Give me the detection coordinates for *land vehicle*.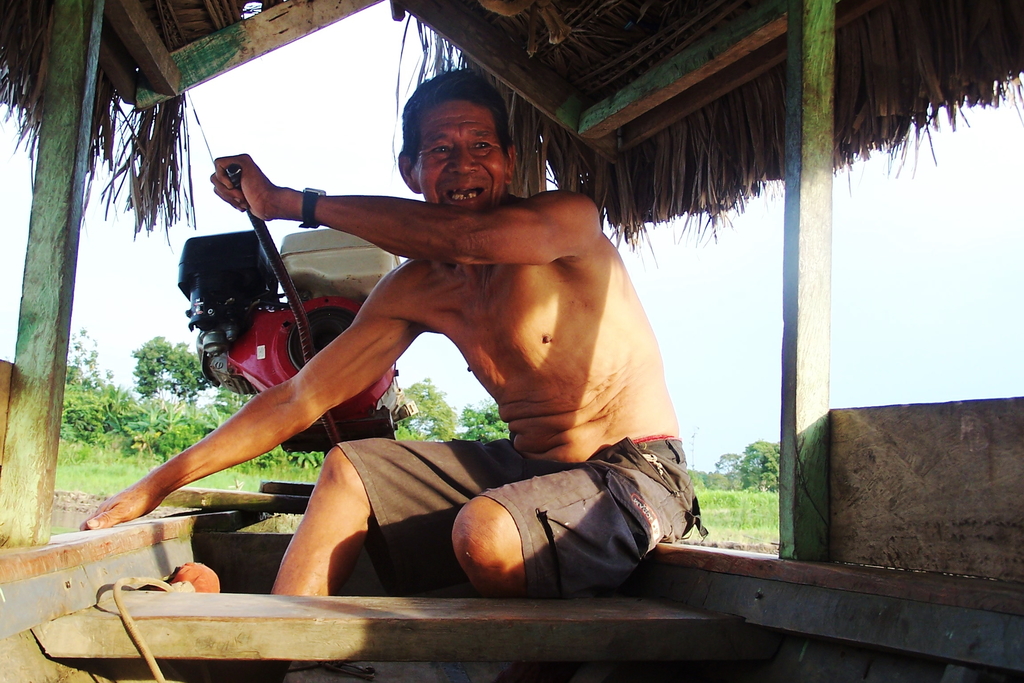
rect(0, 0, 1023, 682).
